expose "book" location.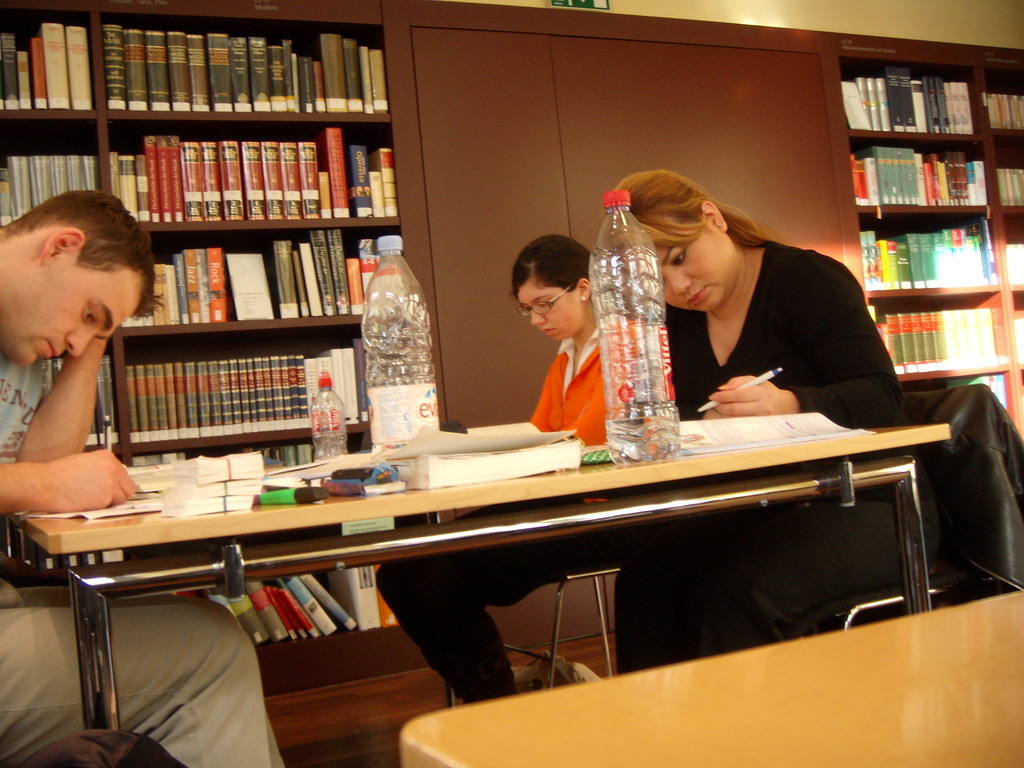
Exposed at bbox(275, 451, 402, 499).
